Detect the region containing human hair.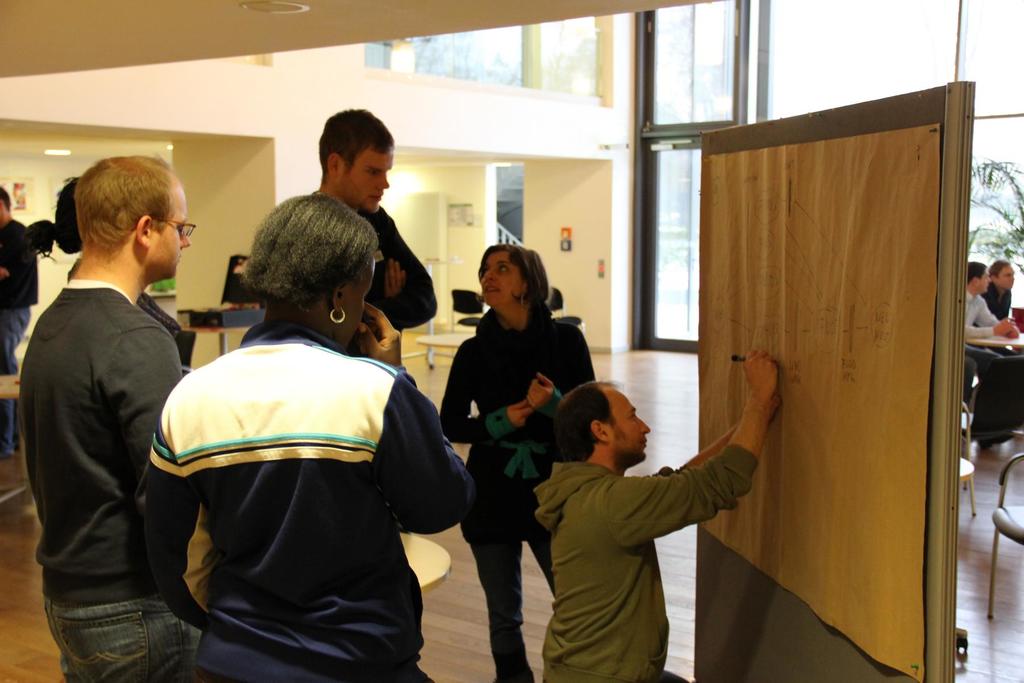
region(989, 258, 1013, 281).
